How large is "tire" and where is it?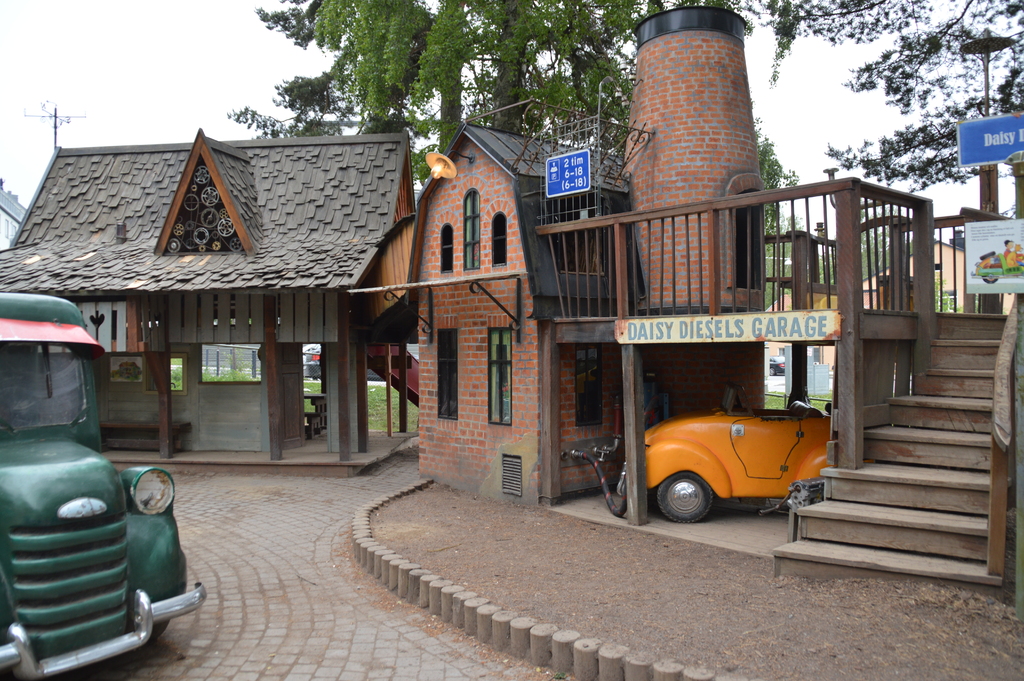
Bounding box: (x1=644, y1=469, x2=717, y2=523).
